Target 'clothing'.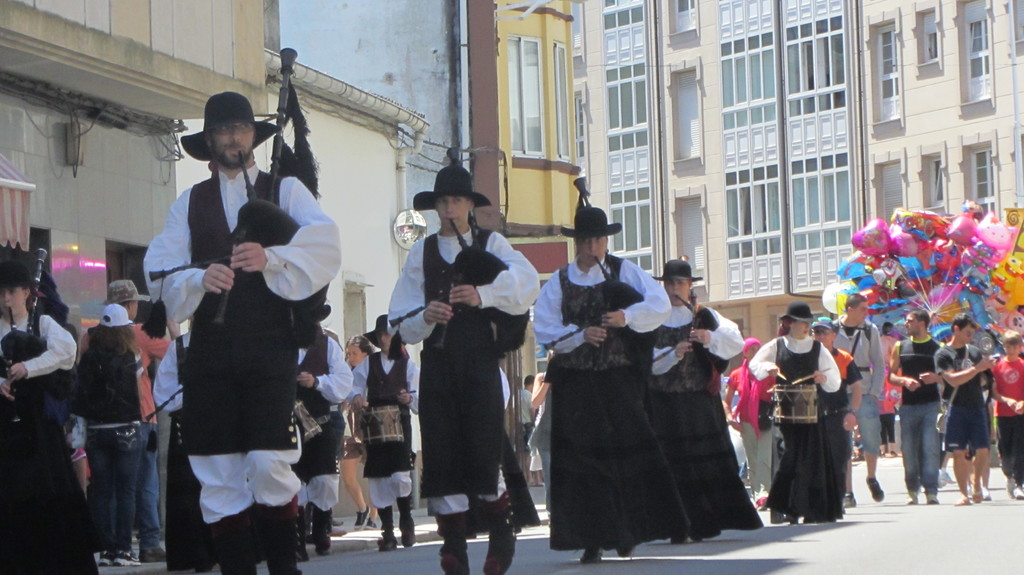
Target region: (530, 248, 691, 553).
